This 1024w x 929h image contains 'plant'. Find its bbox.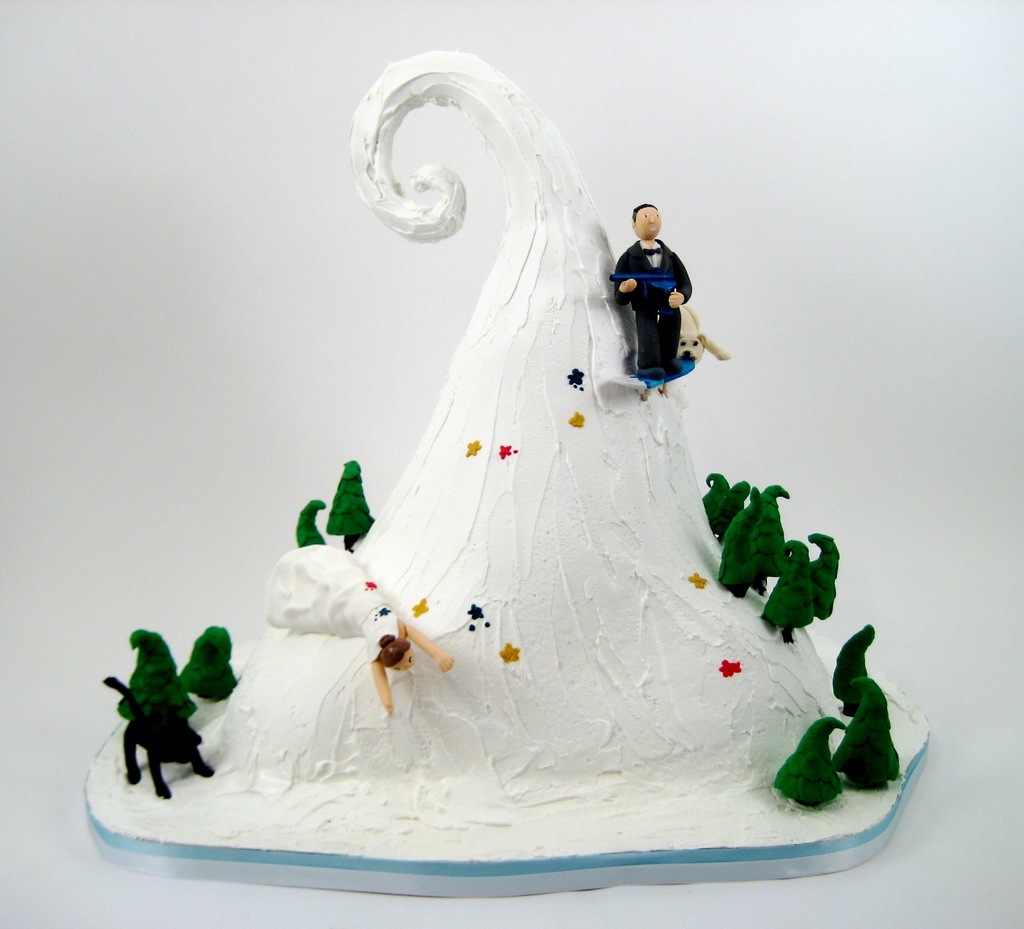
[left=118, top=633, right=200, bottom=722].
